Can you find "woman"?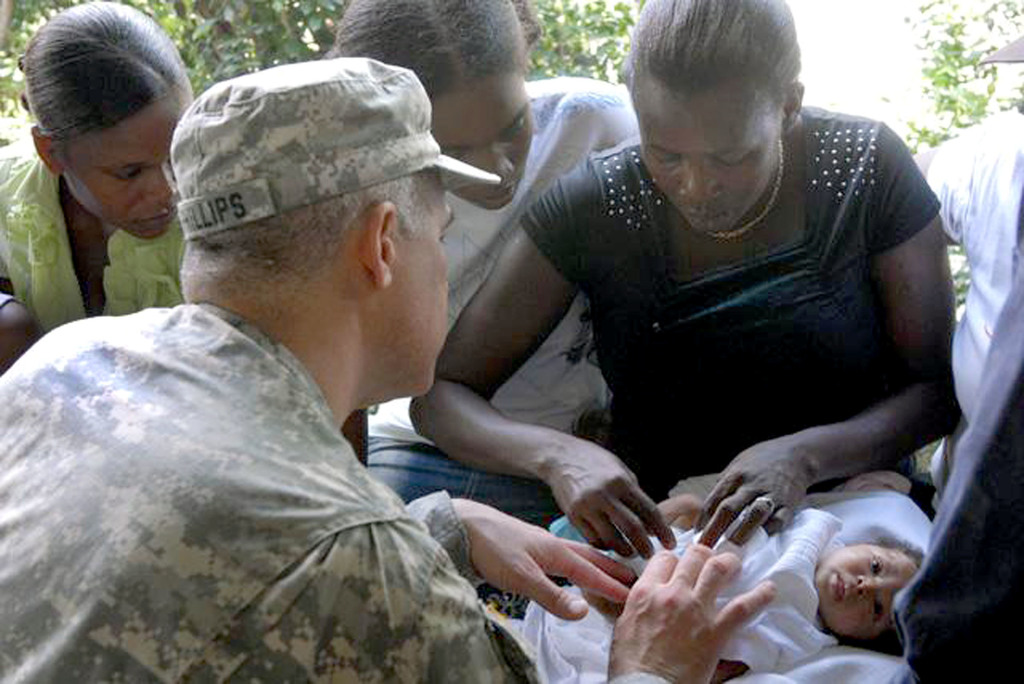
Yes, bounding box: [left=323, top=0, right=637, bottom=531].
